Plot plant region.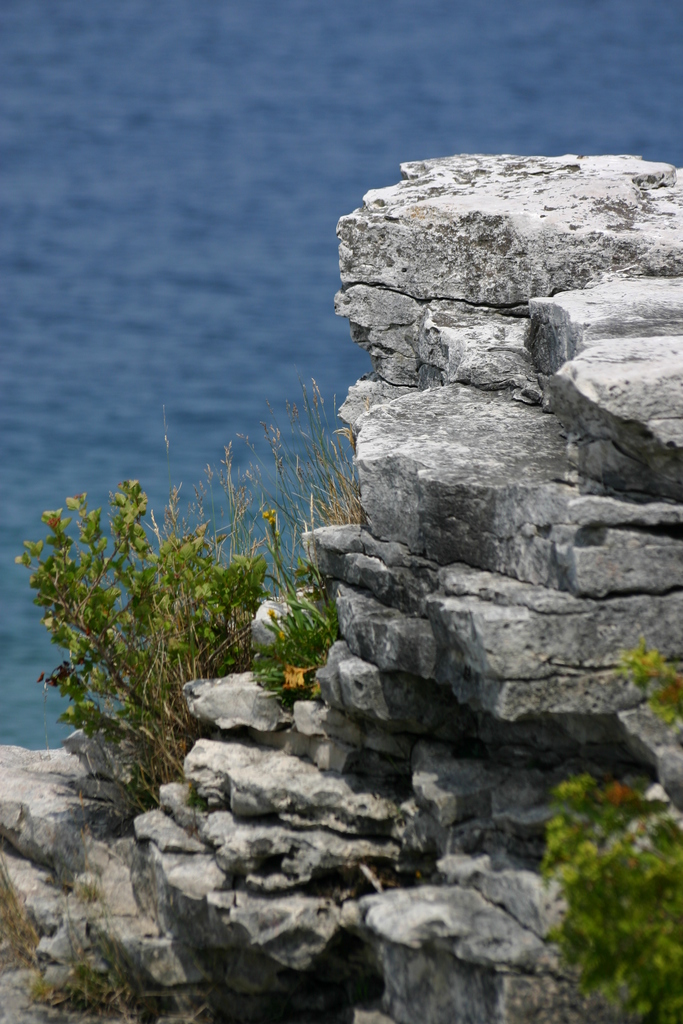
Plotted at bbox=(13, 474, 276, 813).
